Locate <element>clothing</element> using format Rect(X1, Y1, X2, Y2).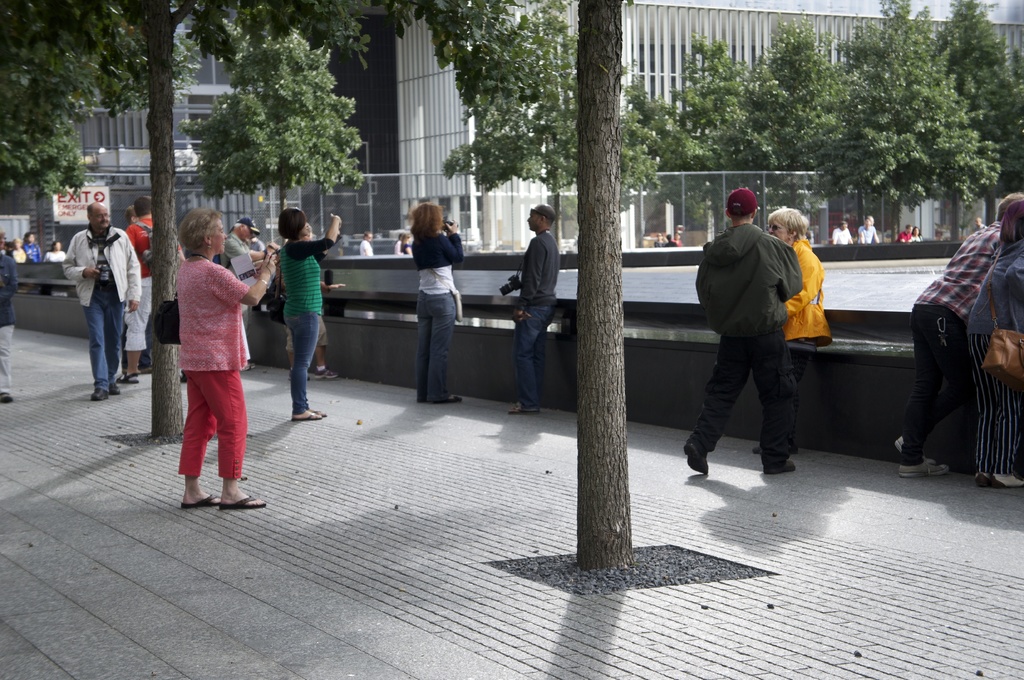
Rect(0, 255, 20, 392).
